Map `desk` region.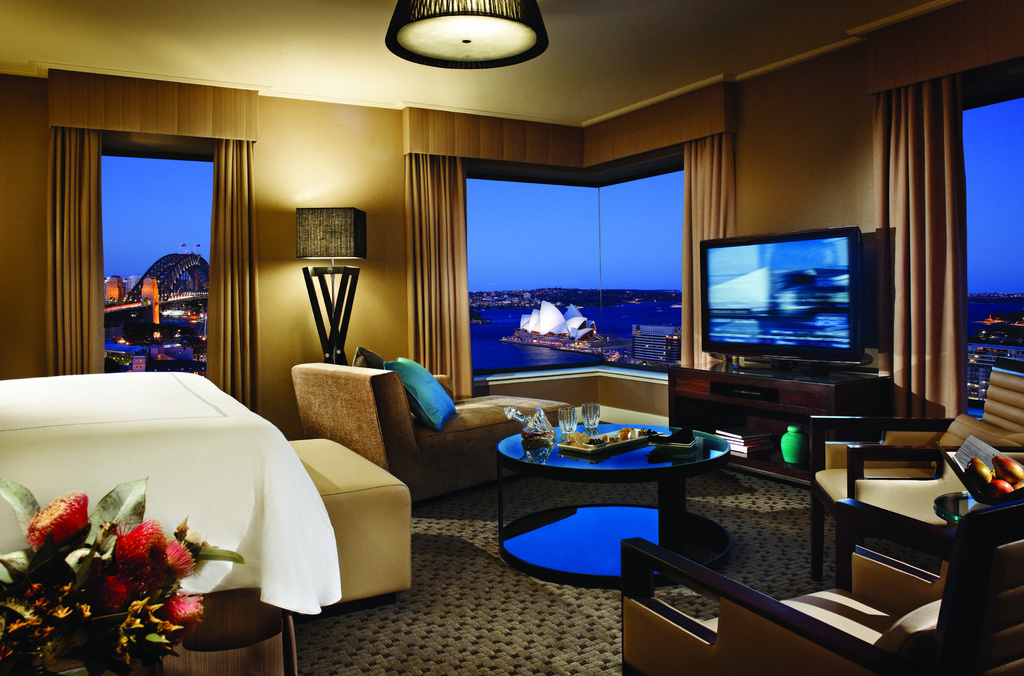
Mapped to region(478, 414, 739, 554).
